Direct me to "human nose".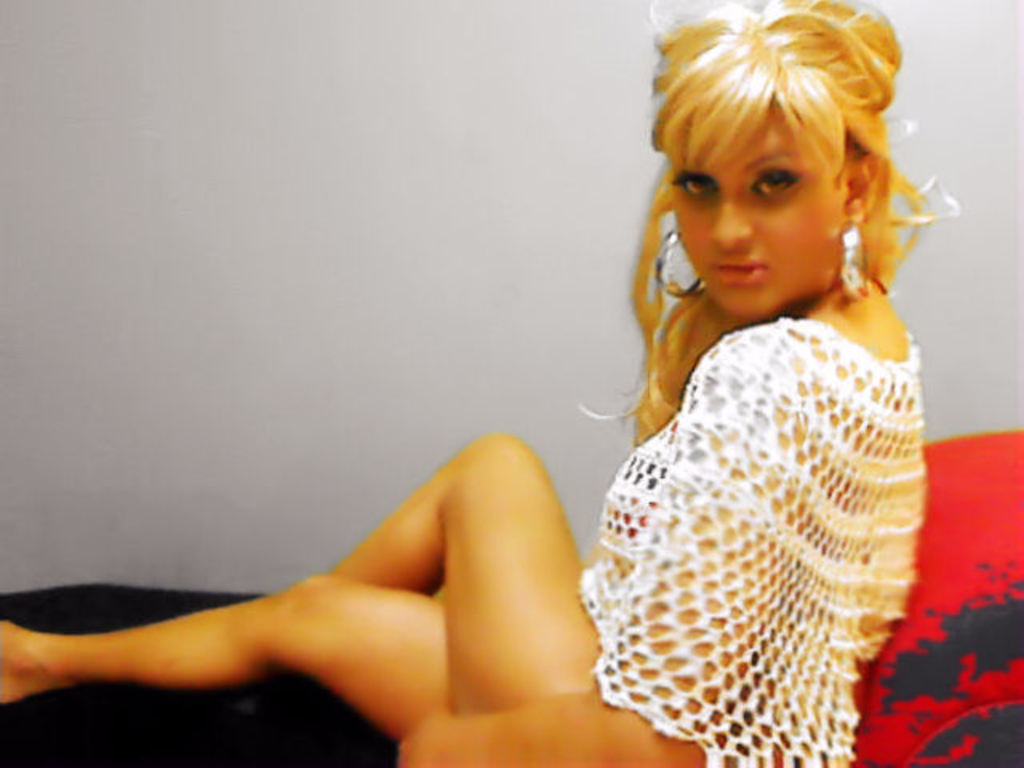
Direction: bbox=[707, 190, 752, 254].
